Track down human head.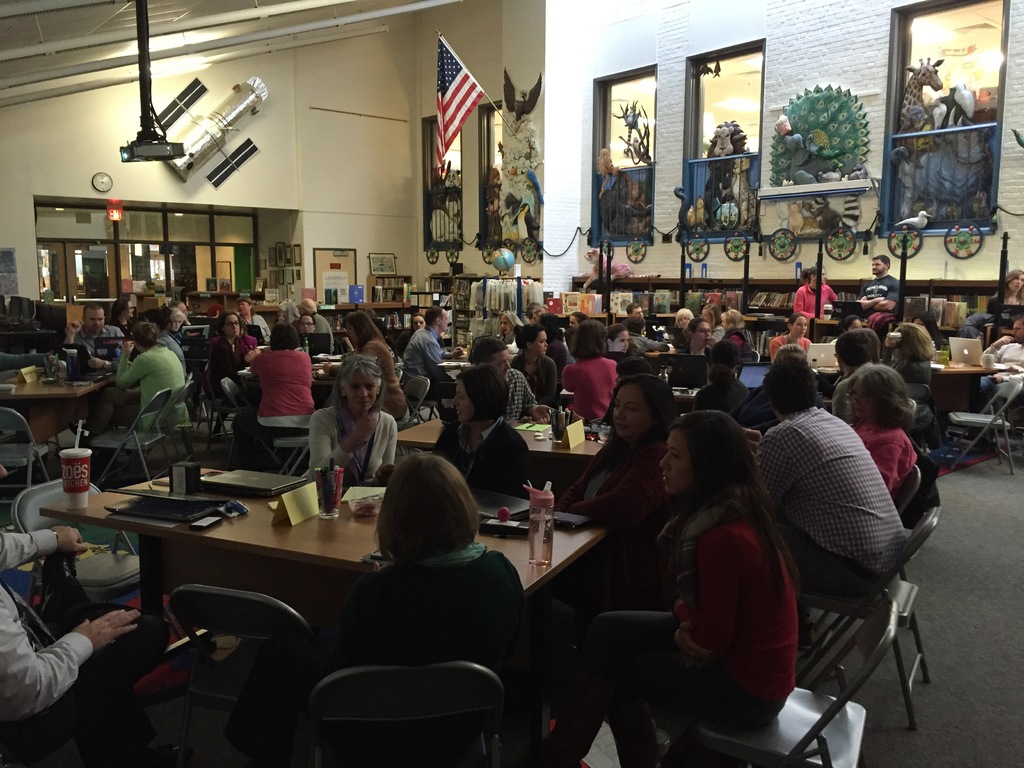
Tracked to l=298, t=312, r=317, b=333.
